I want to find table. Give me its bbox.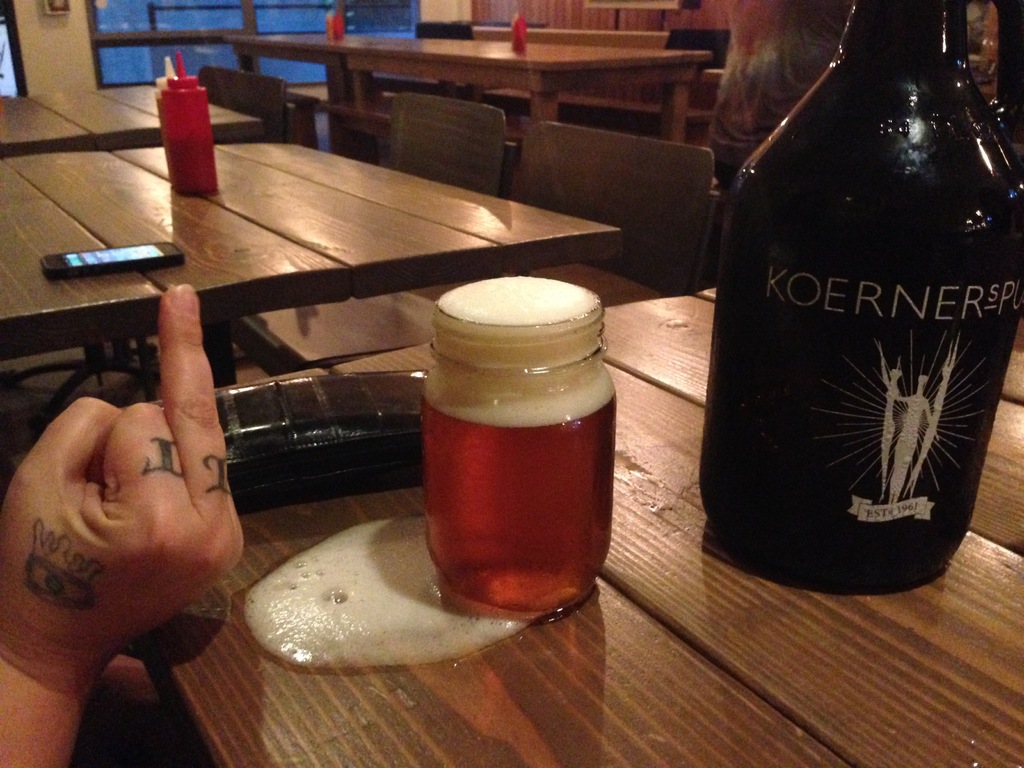
locate(0, 81, 266, 163).
